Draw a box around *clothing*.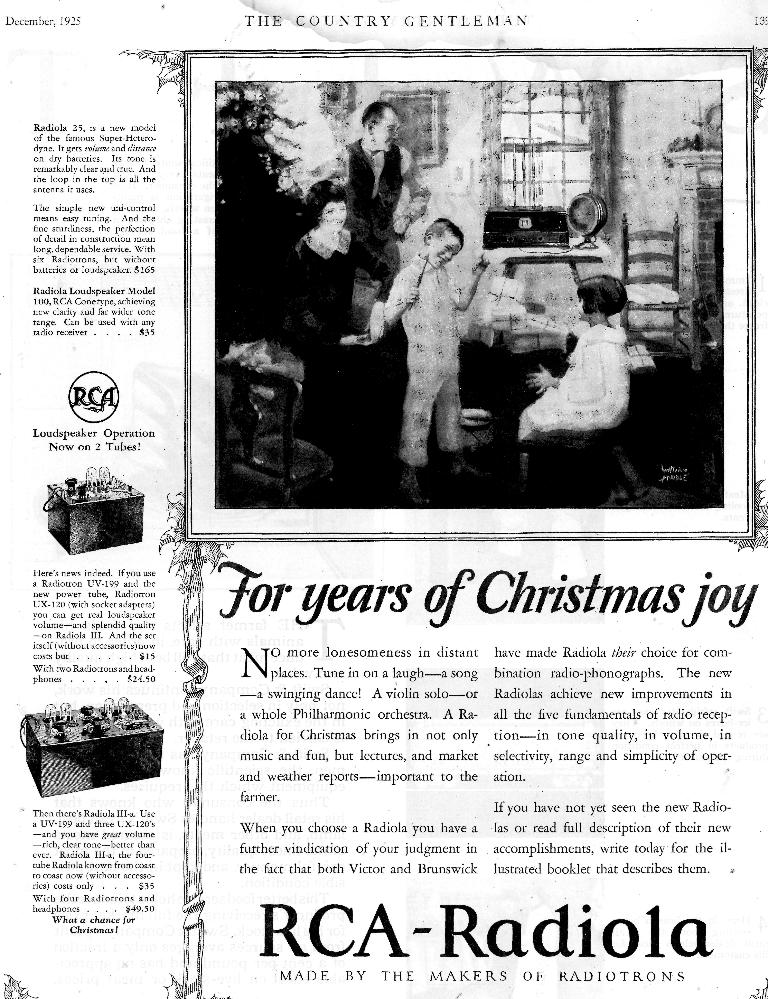
<box>307,130,437,318</box>.
